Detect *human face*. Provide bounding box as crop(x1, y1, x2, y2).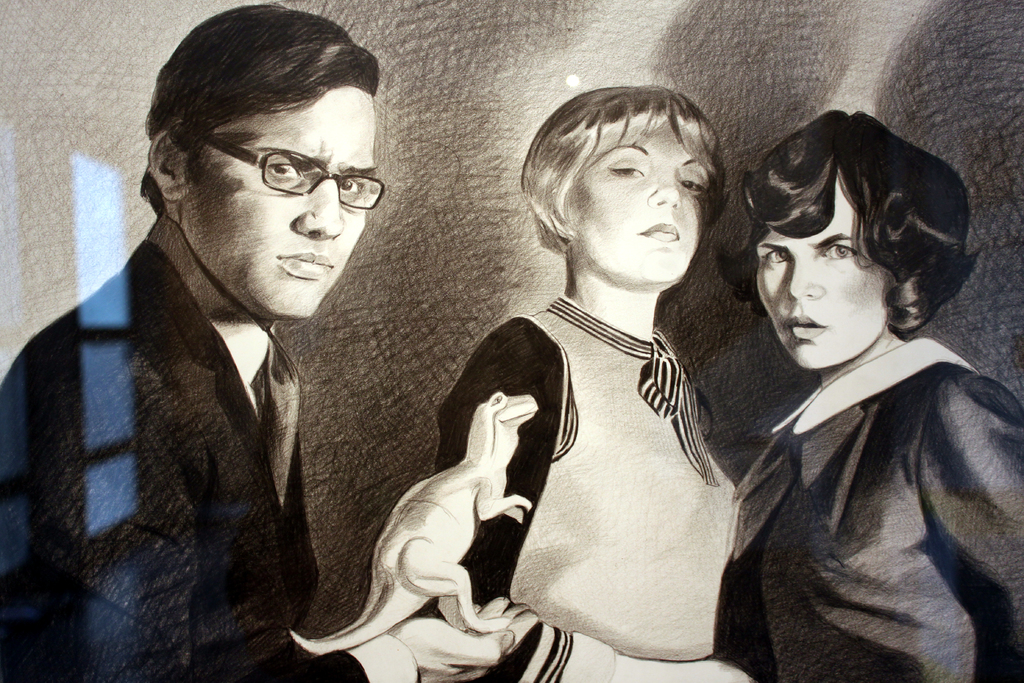
crop(580, 120, 717, 289).
